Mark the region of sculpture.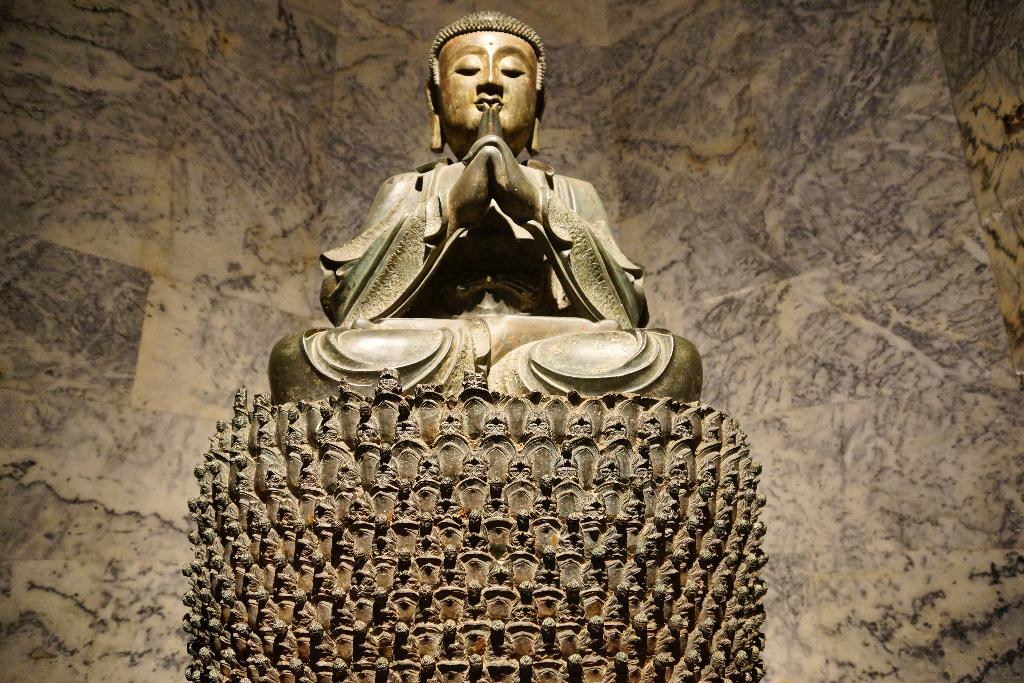
Region: crop(463, 654, 496, 682).
